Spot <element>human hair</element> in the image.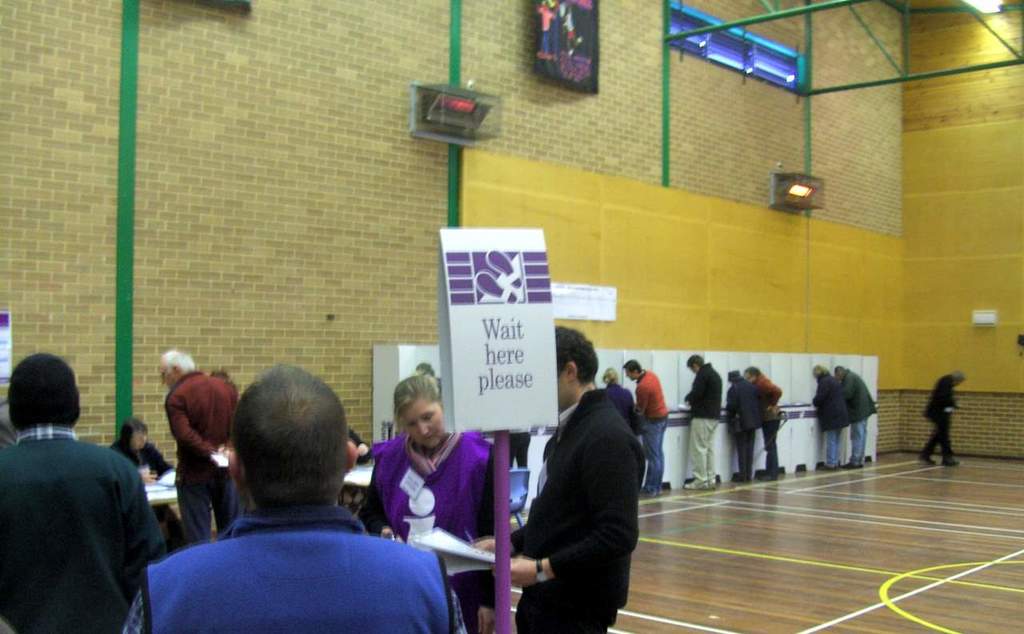
<element>human hair</element> found at 687/357/707/369.
